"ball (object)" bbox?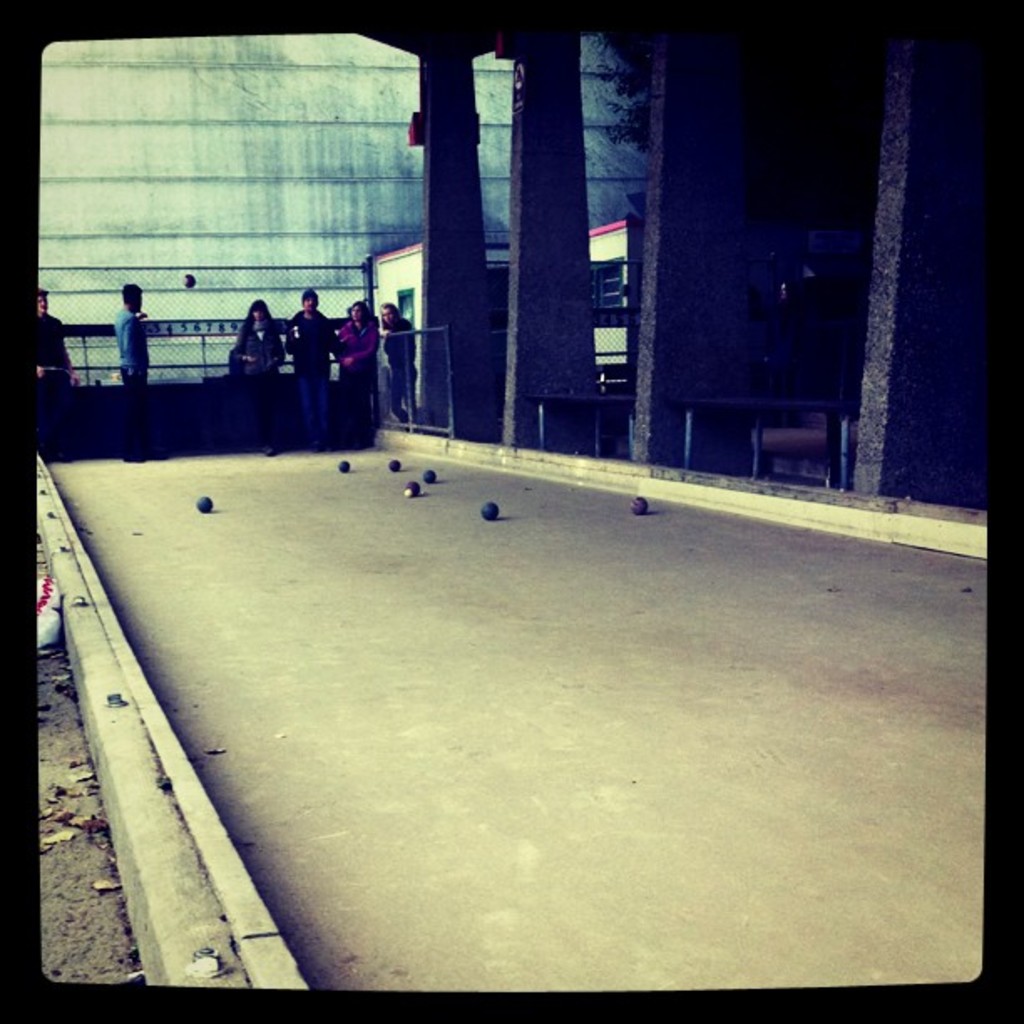
[425,468,442,485]
